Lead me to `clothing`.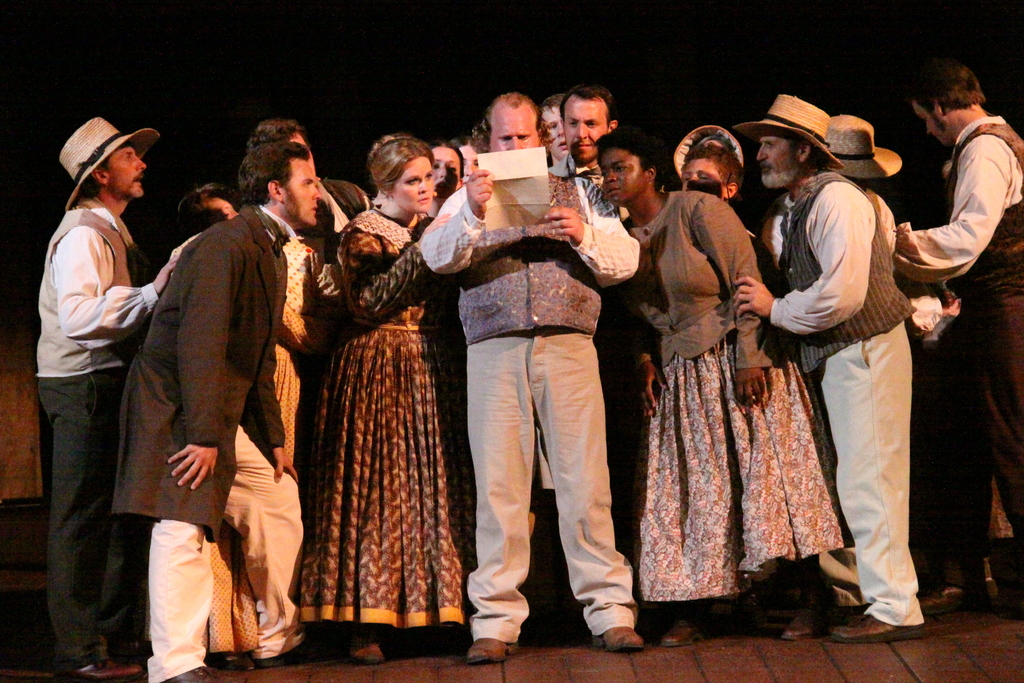
Lead to {"x1": 108, "y1": 208, "x2": 301, "y2": 682}.
